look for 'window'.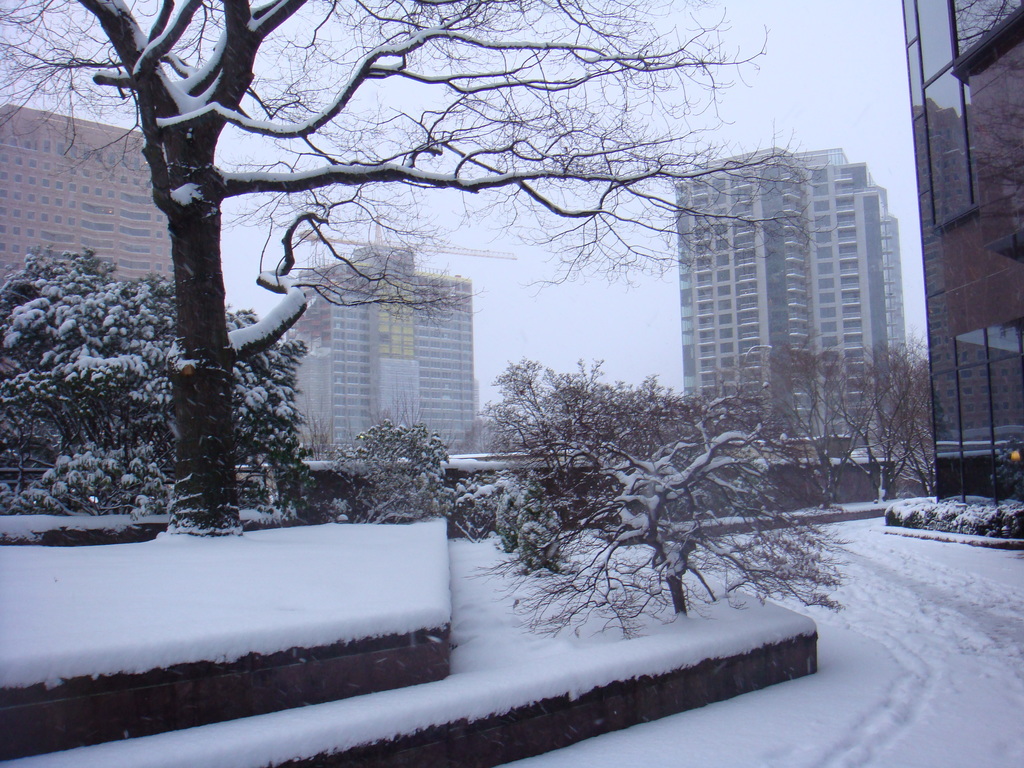
Found: left=743, top=337, right=762, bottom=353.
